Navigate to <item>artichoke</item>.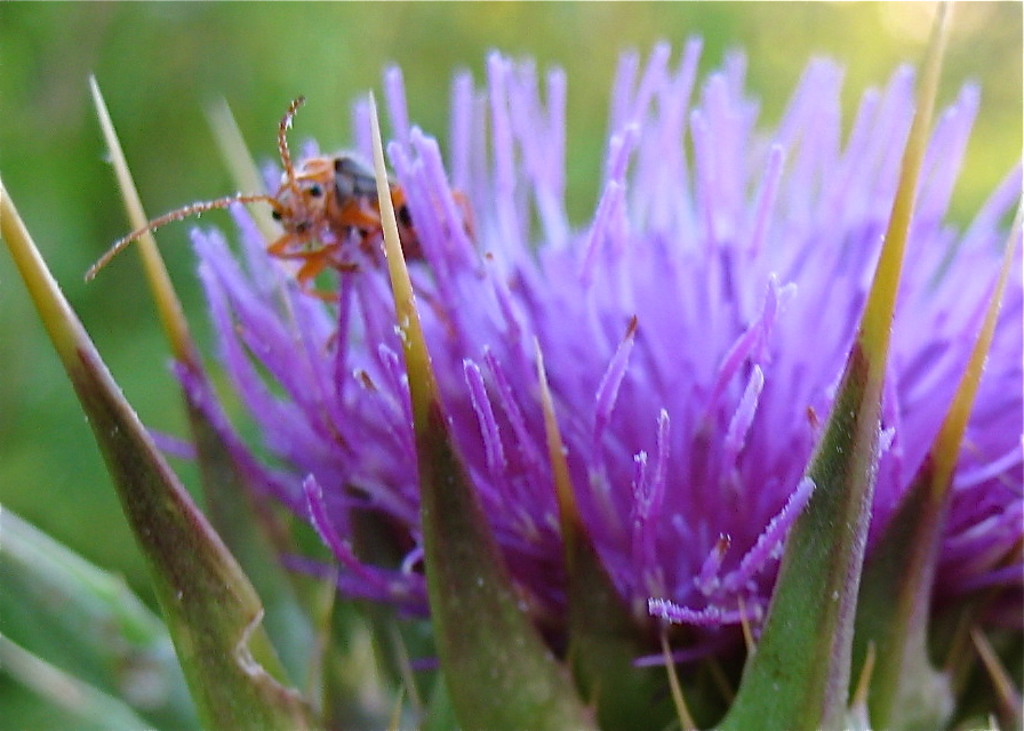
Navigation target: bbox=[0, 0, 1023, 730].
